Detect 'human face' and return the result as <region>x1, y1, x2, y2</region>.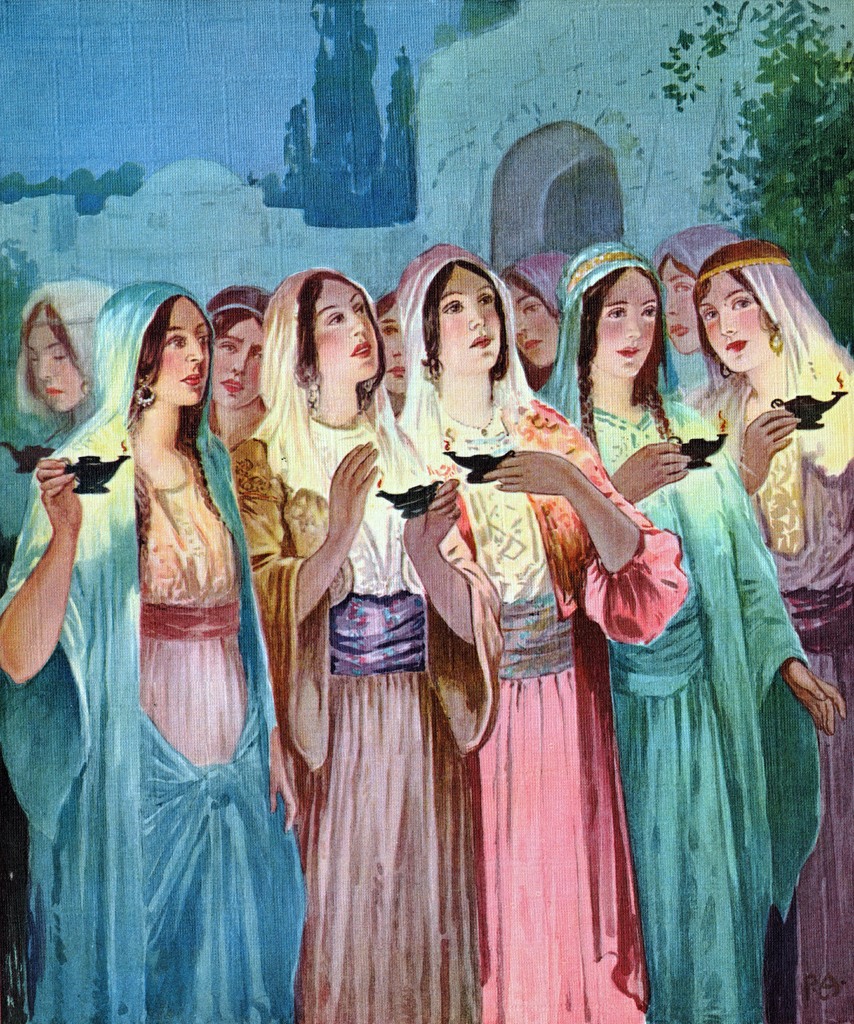
<region>143, 297, 209, 409</region>.
